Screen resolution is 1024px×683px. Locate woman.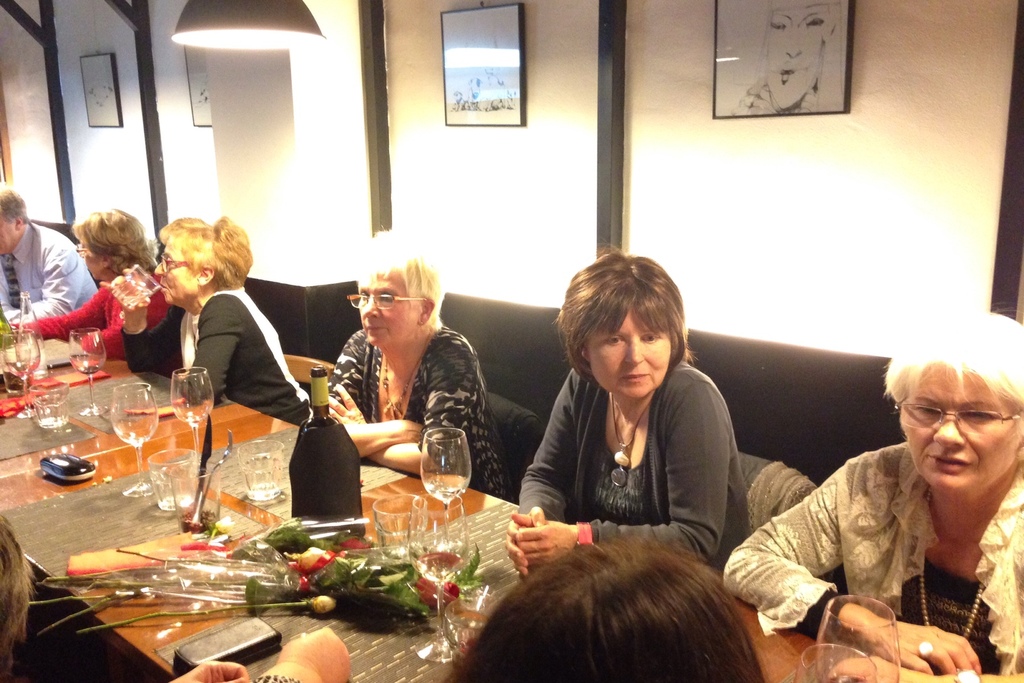
x1=102 y1=215 x2=323 y2=428.
